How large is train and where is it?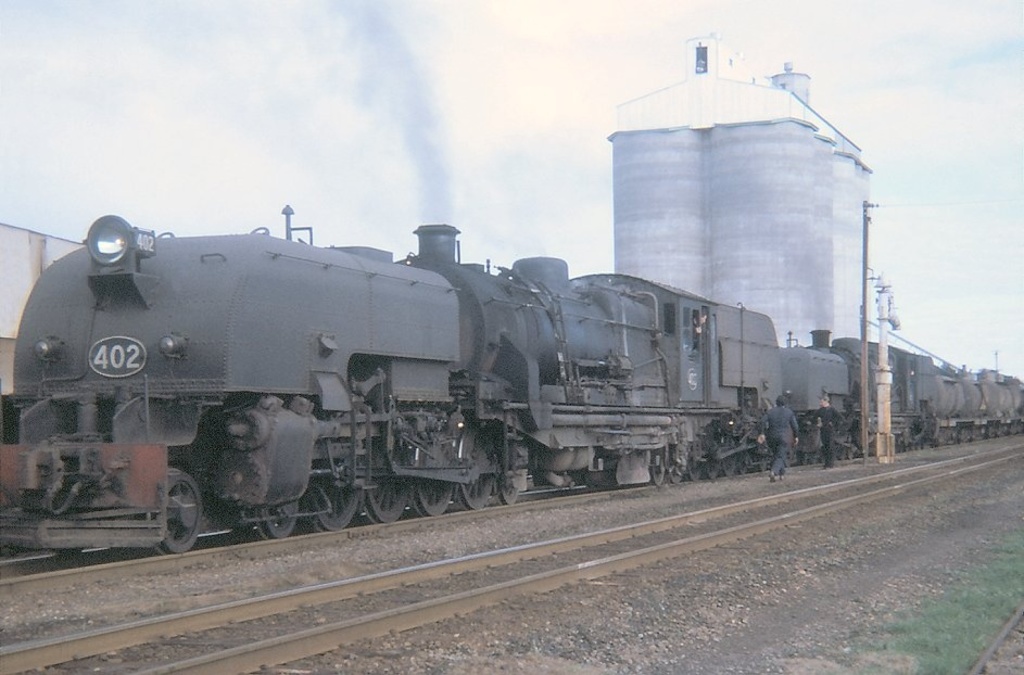
Bounding box: l=1, t=216, r=1023, b=553.
